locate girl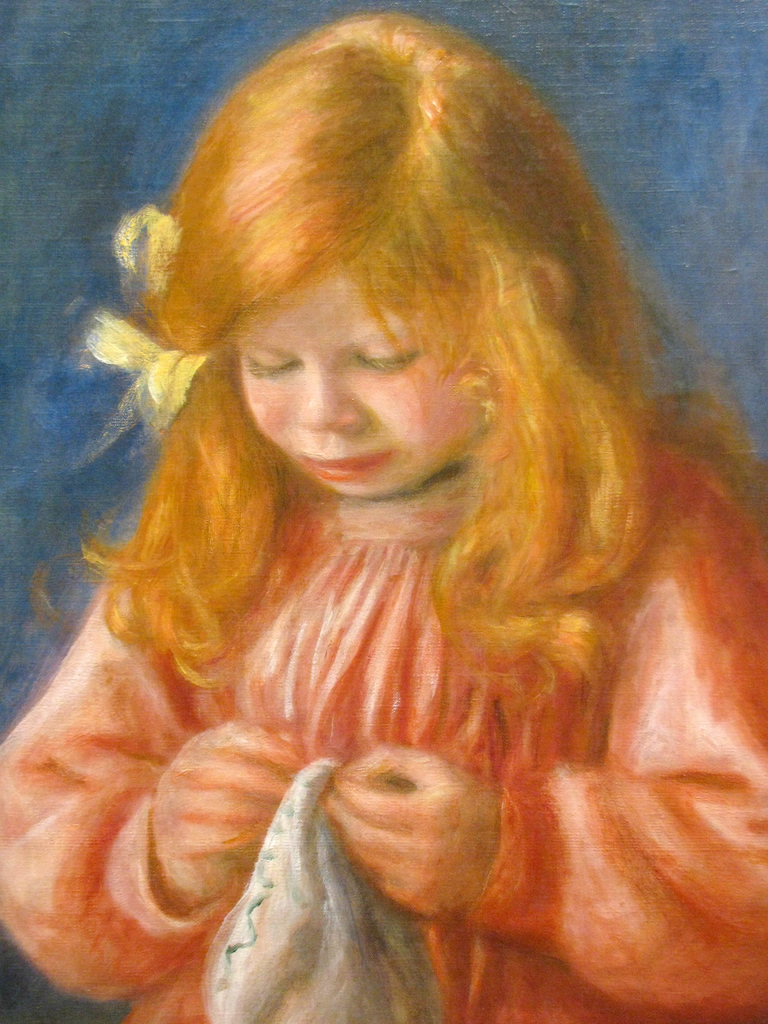
bbox(0, 3, 767, 1023)
